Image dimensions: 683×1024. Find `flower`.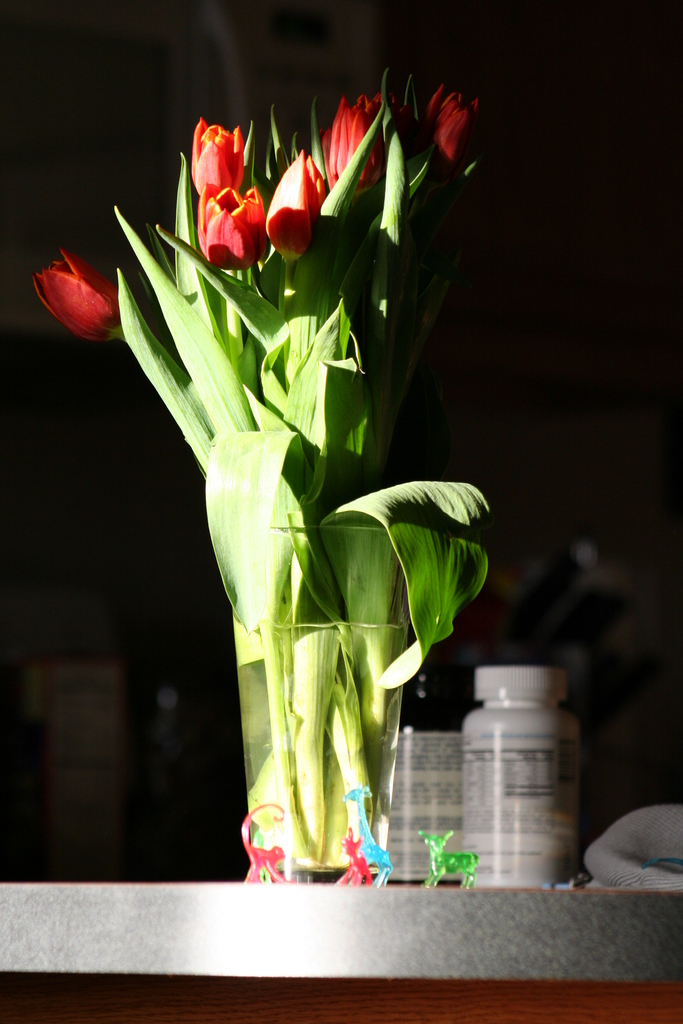
(197, 182, 273, 271).
